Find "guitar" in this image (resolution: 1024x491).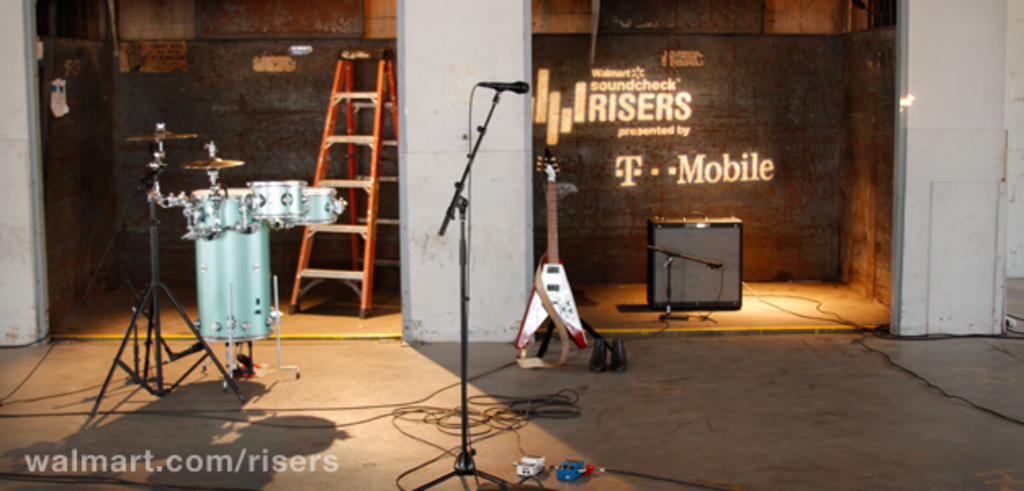
box(515, 139, 589, 370).
